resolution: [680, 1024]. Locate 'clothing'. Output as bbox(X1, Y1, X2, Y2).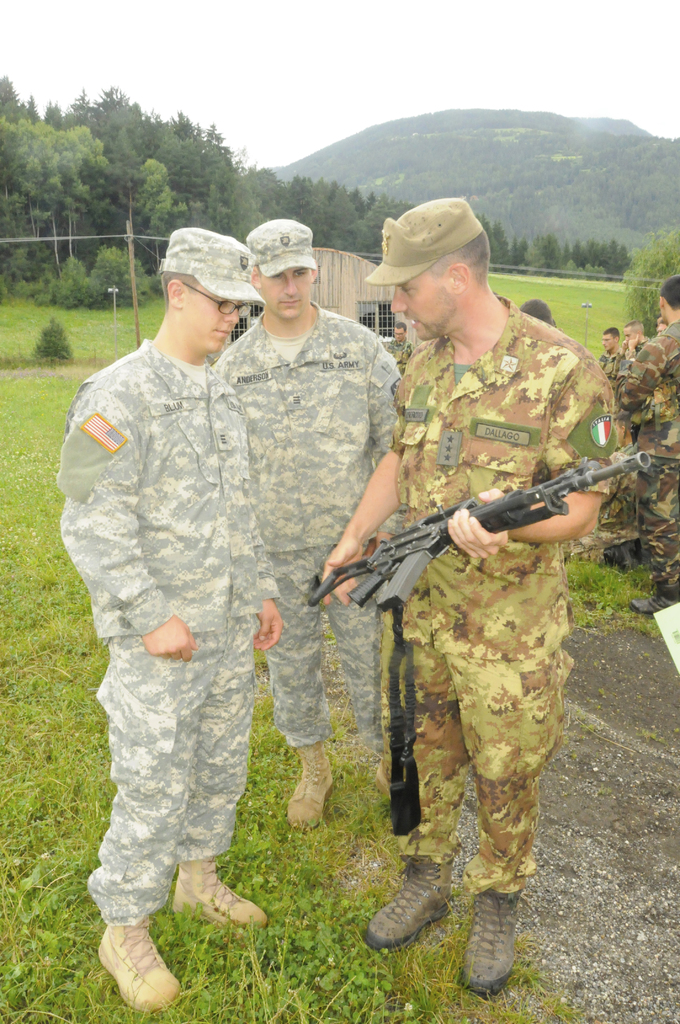
bbox(157, 218, 269, 305).
